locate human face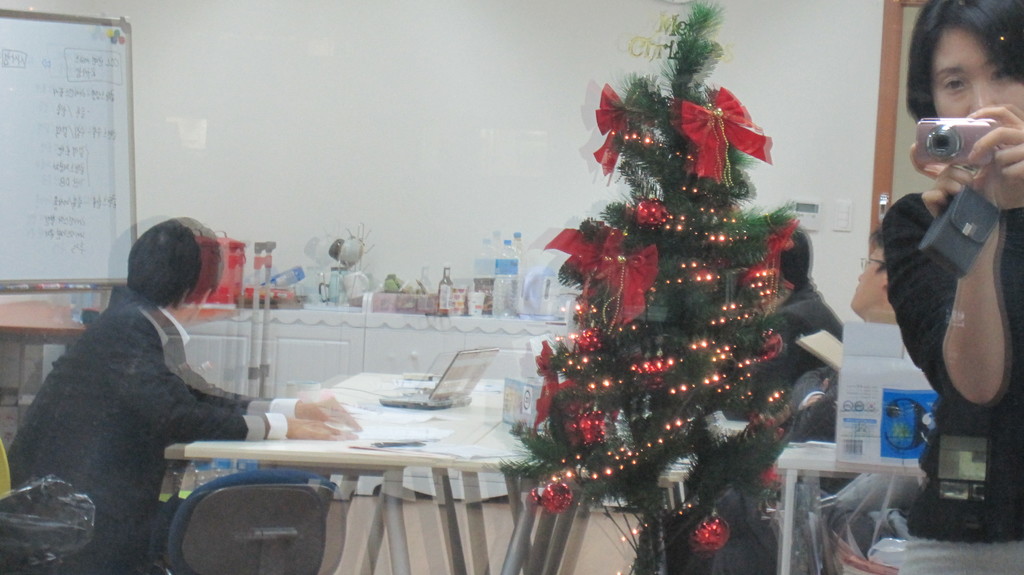
crop(929, 31, 1023, 124)
